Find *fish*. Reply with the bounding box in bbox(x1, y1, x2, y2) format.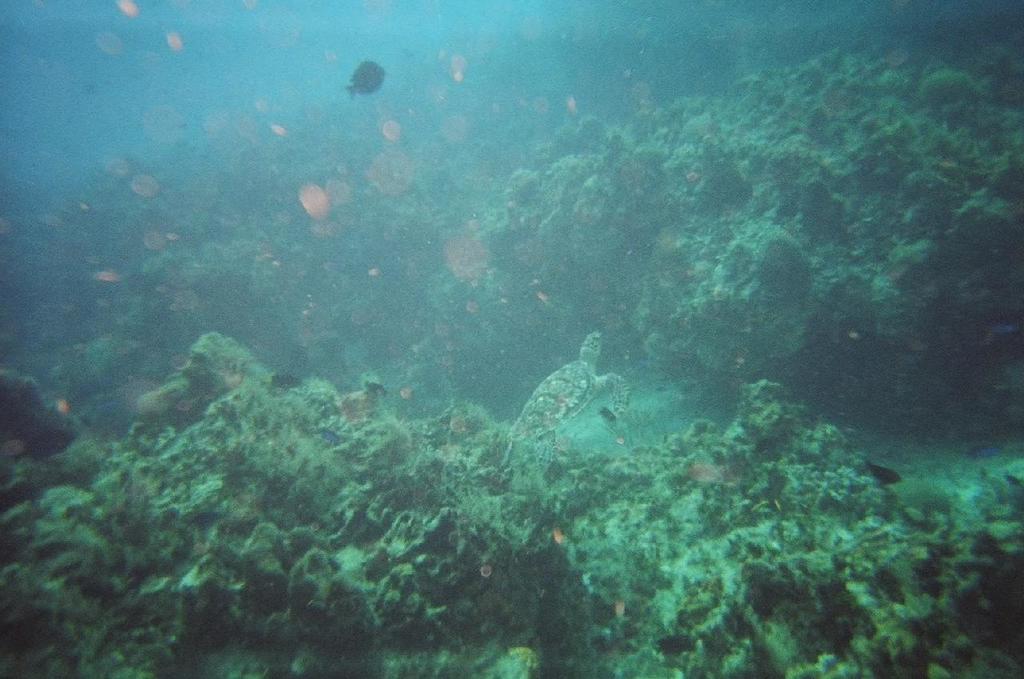
bbox(510, 334, 638, 466).
